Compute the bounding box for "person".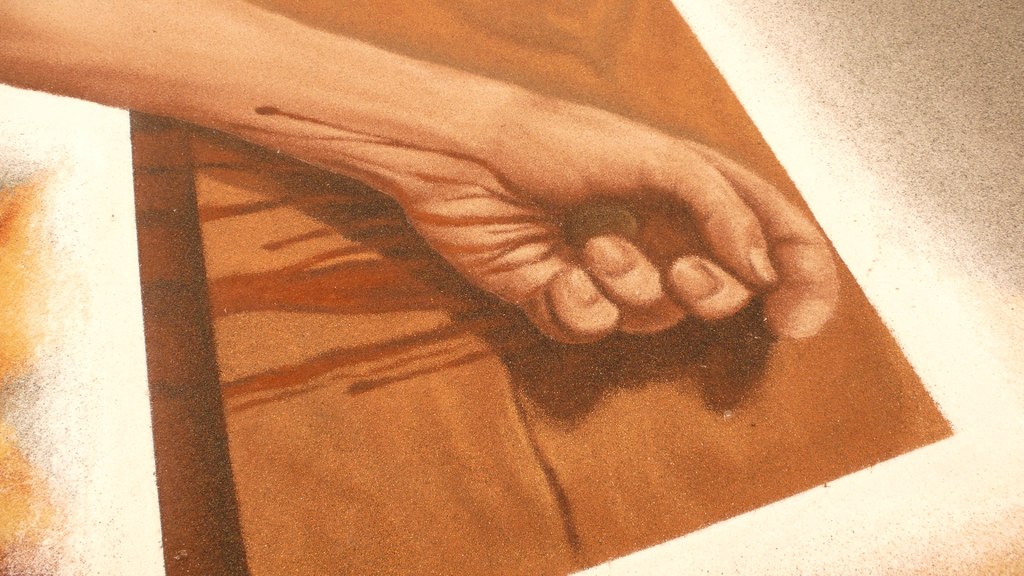
0, 0, 838, 343.
